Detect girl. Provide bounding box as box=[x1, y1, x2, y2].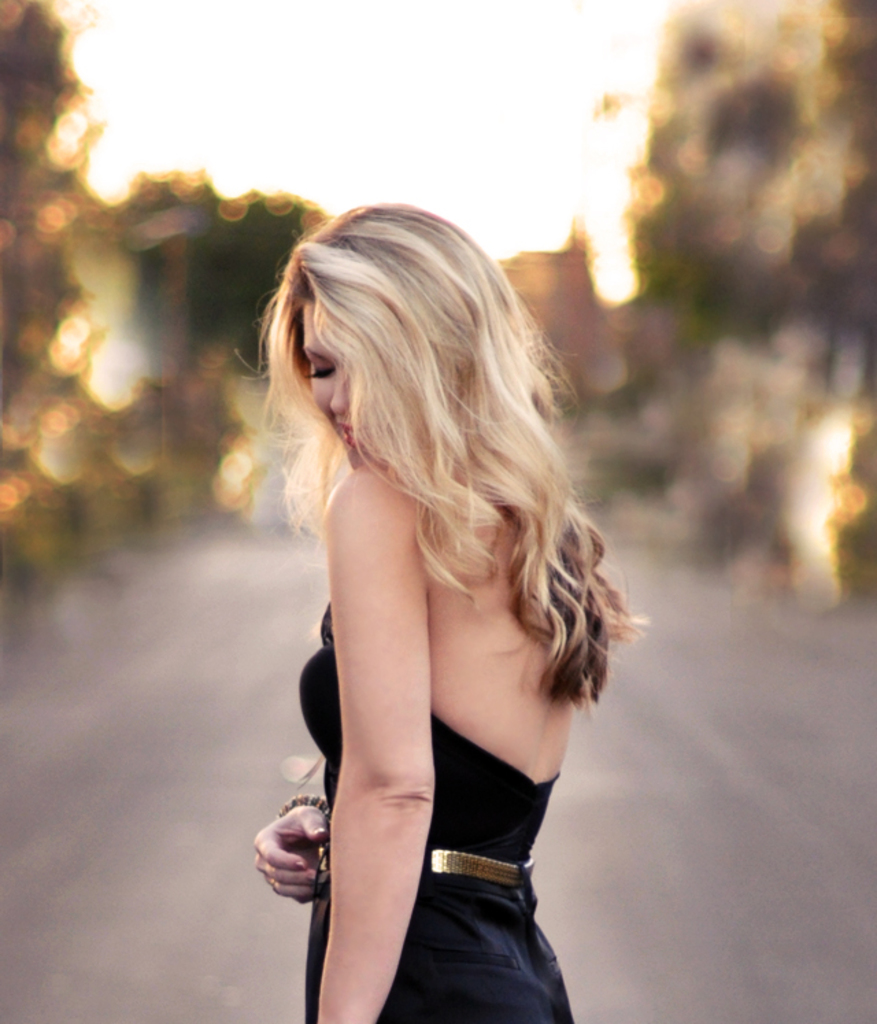
box=[252, 206, 652, 1019].
